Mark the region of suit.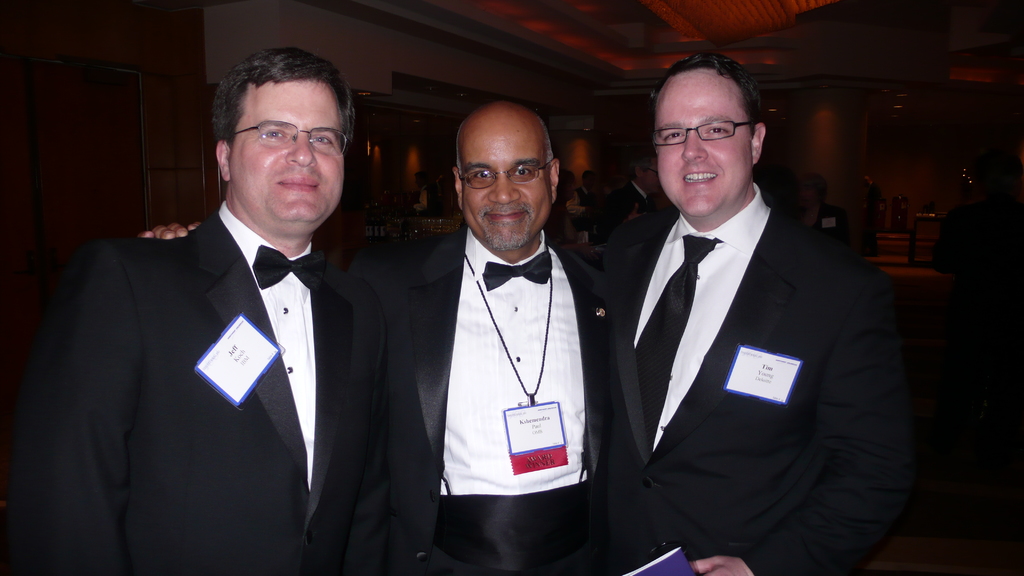
Region: [615,184,645,217].
